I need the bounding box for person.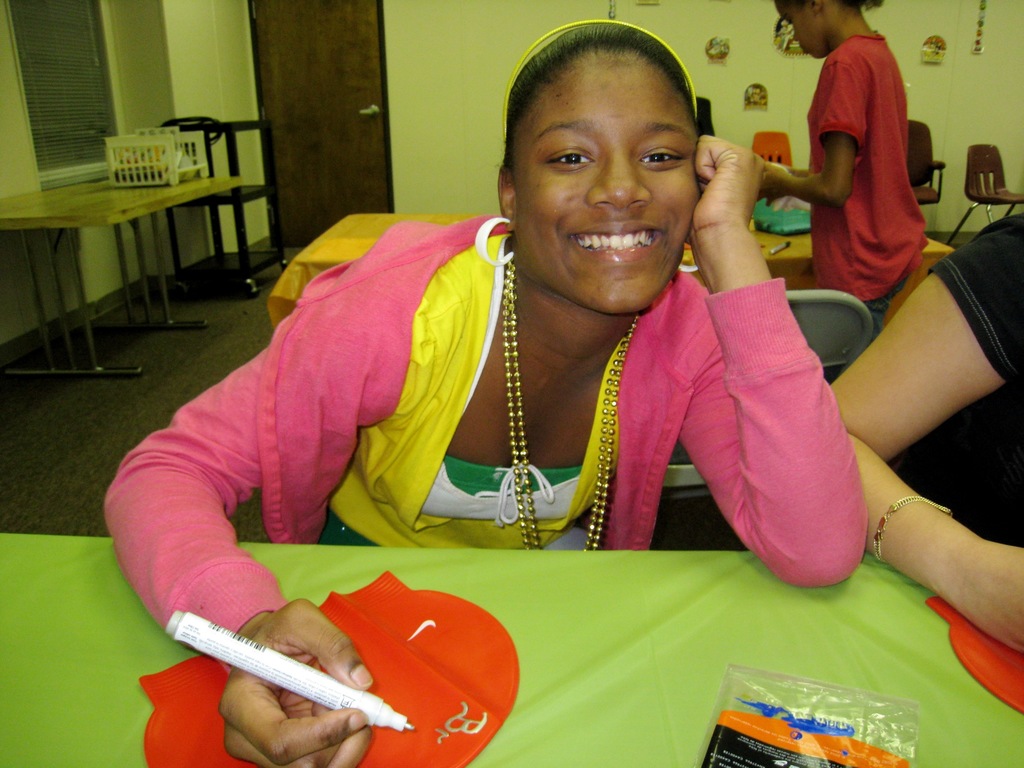
Here it is: <bbox>97, 12, 869, 767</bbox>.
